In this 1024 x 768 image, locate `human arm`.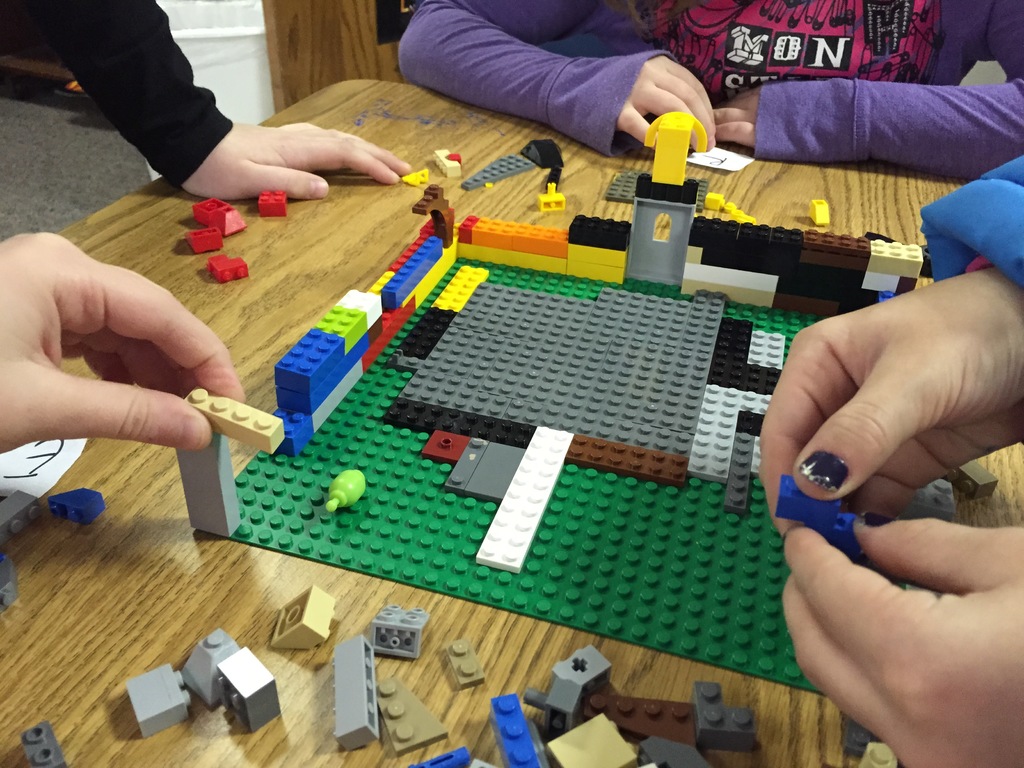
Bounding box: box(758, 150, 1023, 541).
